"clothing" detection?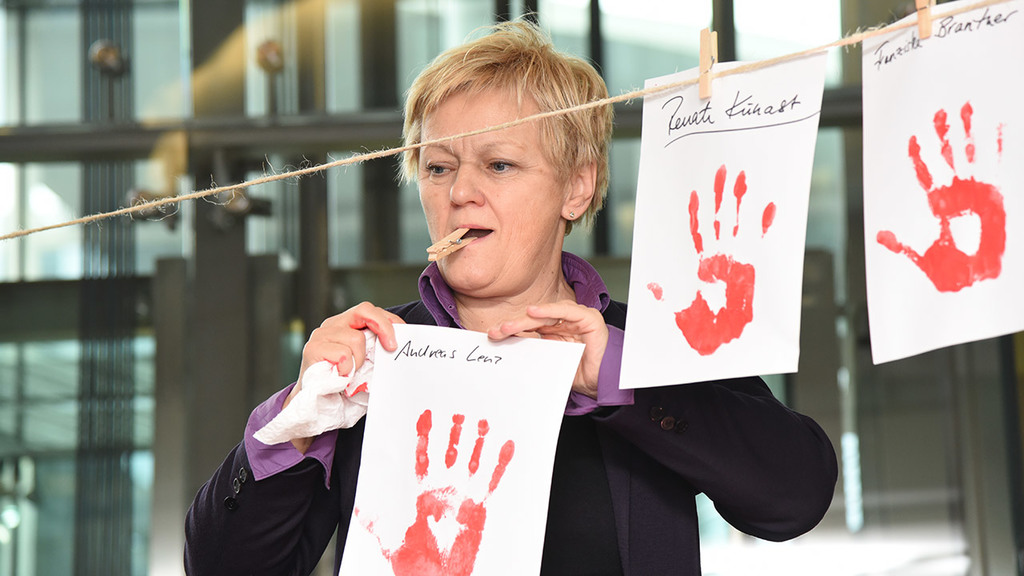
[179,248,840,575]
